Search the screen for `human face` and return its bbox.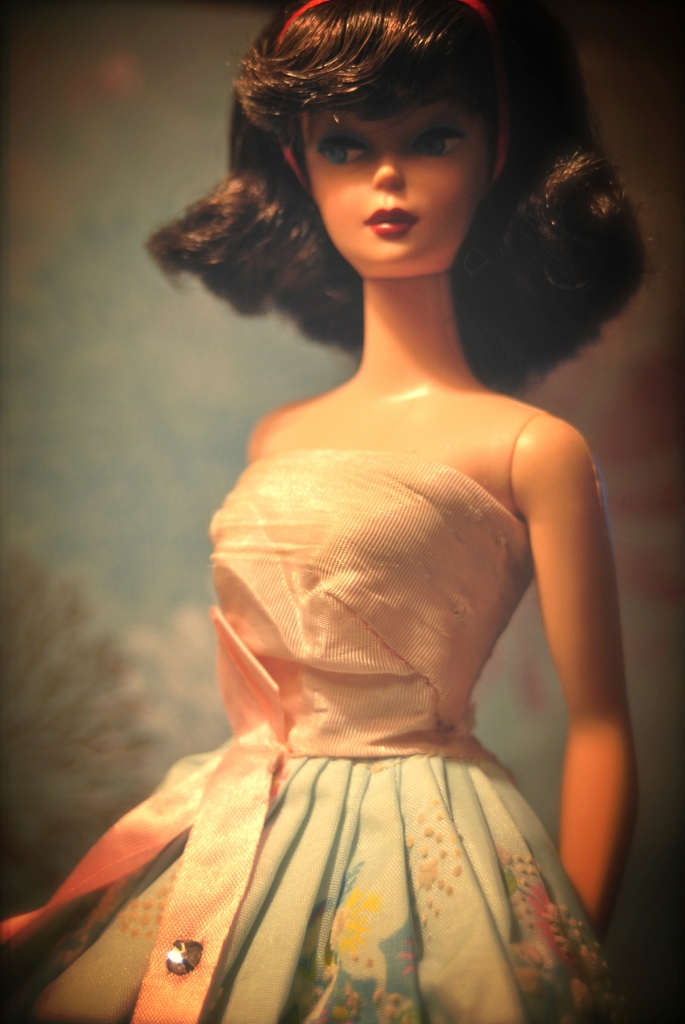
Found: <box>298,95,501,278</box>.
